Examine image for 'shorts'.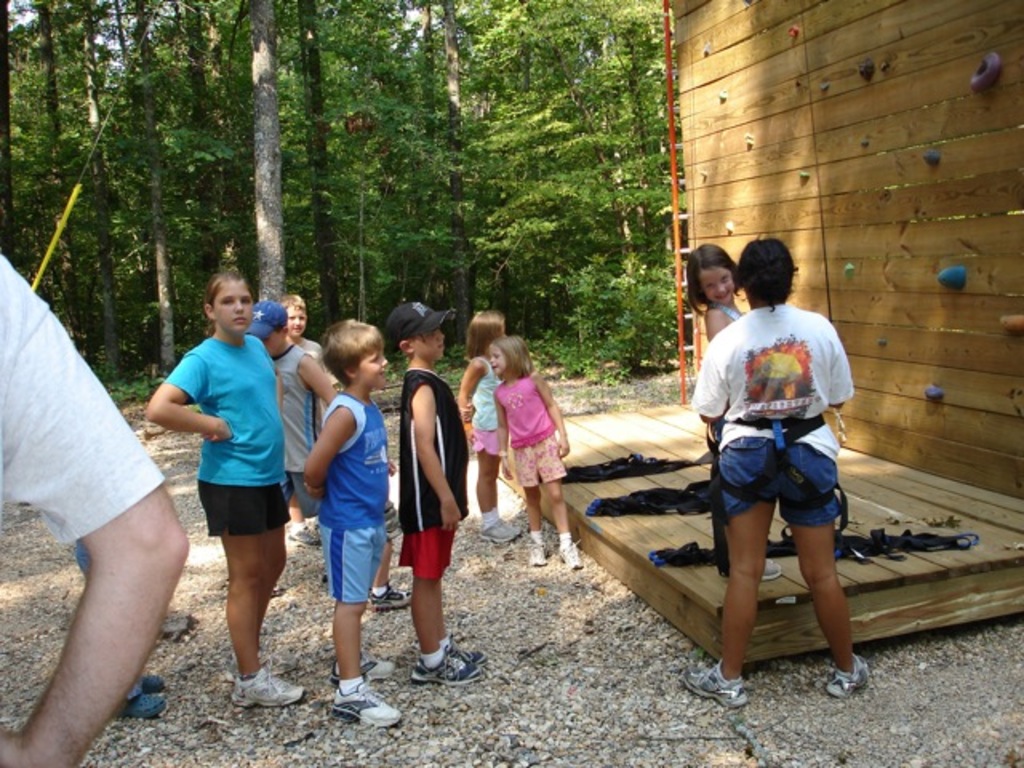
Examination result: <region>720, 459, 850, 518</region>.
